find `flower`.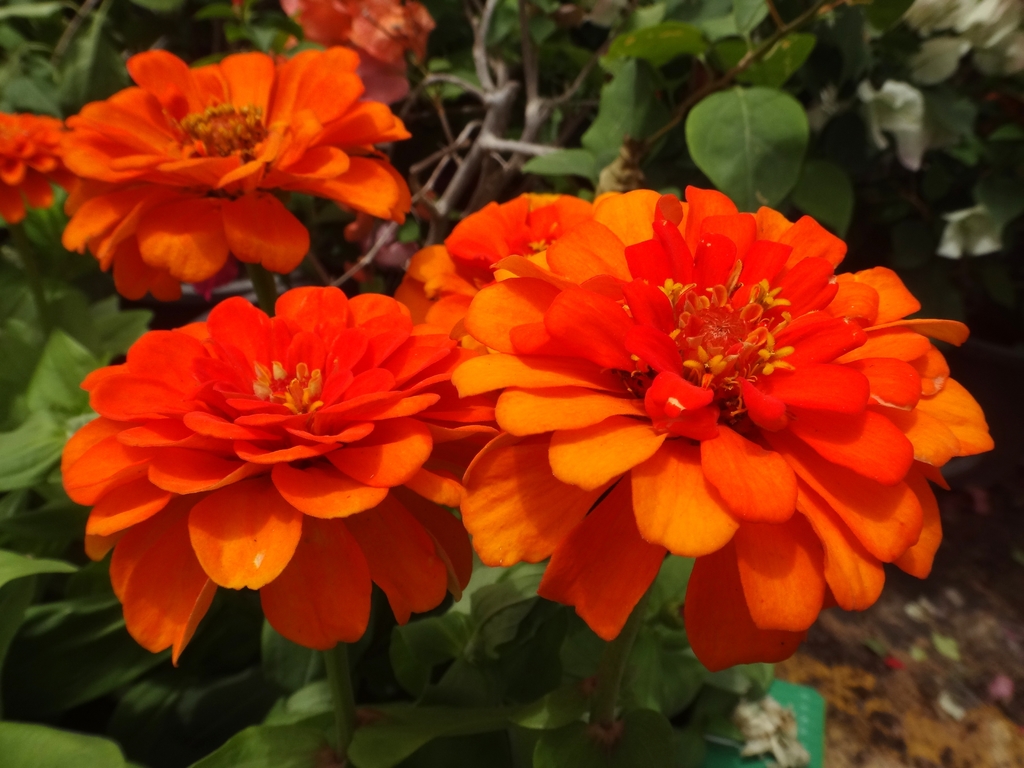
0:110:70:214.
